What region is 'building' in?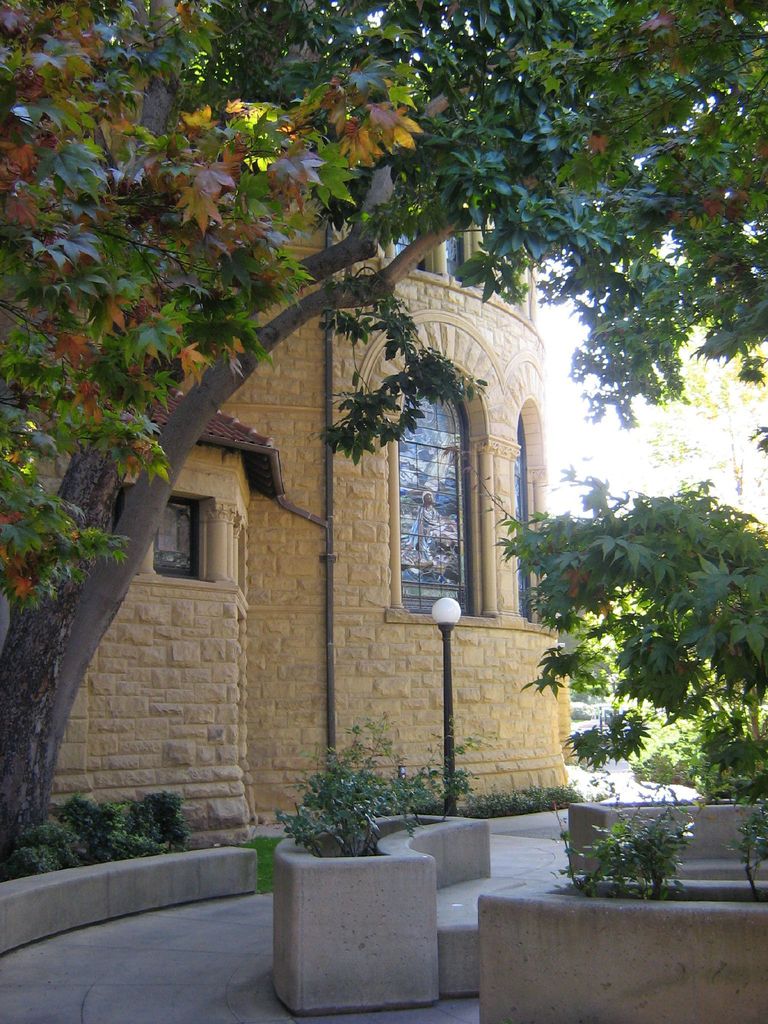
[left=0, top=0, right=577, bottom=852].
